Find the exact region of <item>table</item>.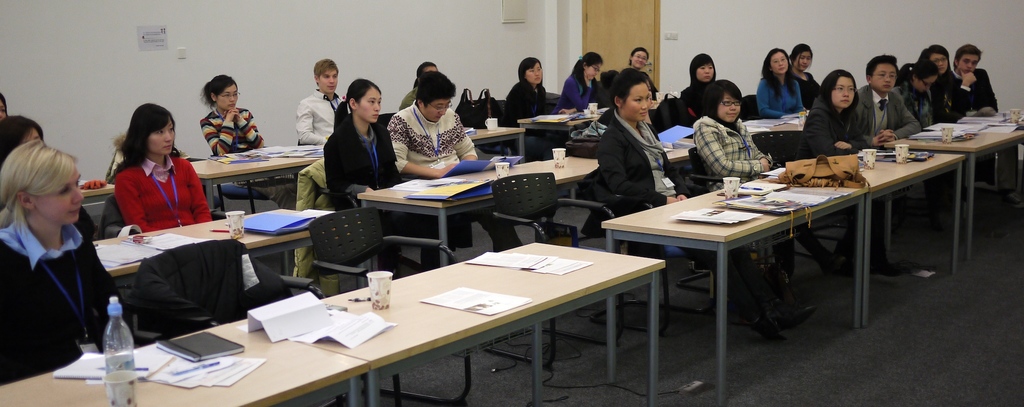
Exact region: 886,109,1023,264.
